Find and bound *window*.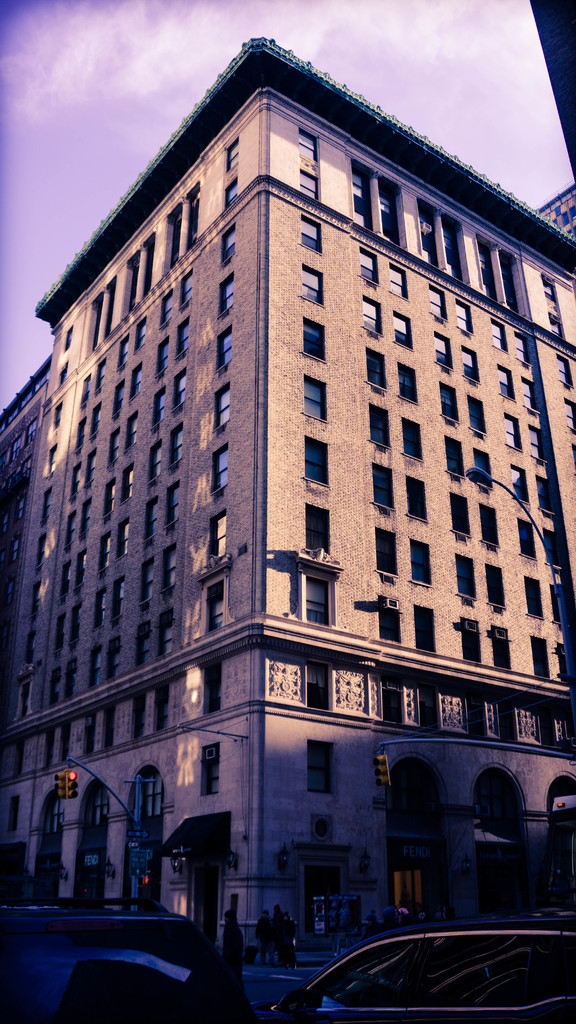
Bound: pyautogui.locateOnScreen(162, 200, 182, 273).
